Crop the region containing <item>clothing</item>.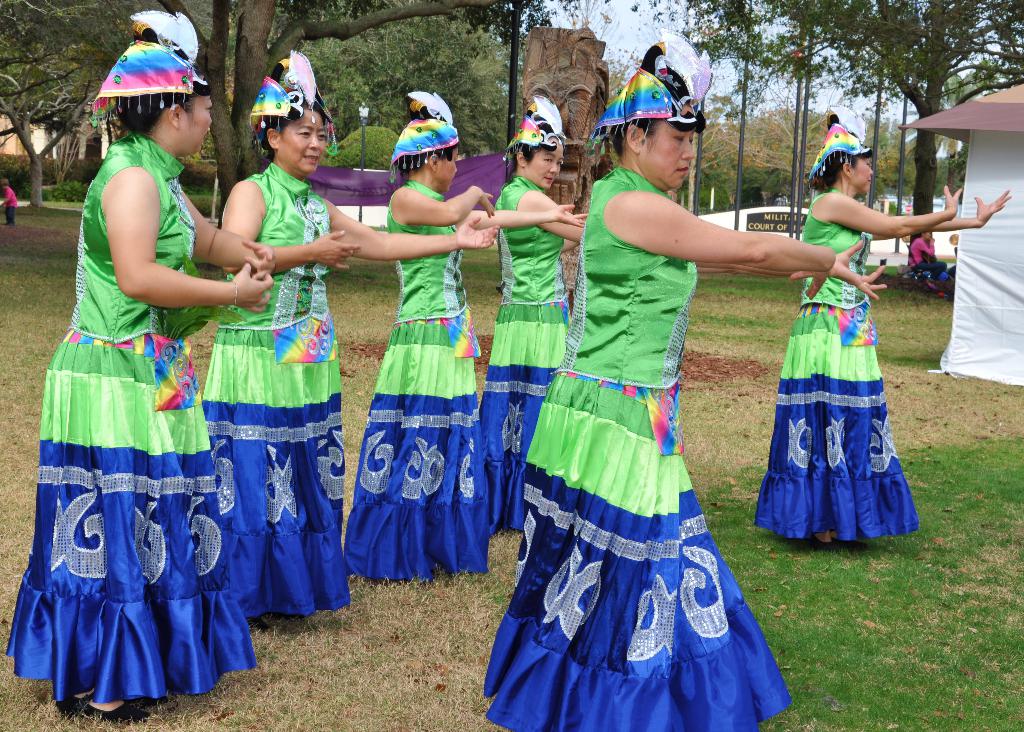
Crop region: (214, 160, 360, 626).
